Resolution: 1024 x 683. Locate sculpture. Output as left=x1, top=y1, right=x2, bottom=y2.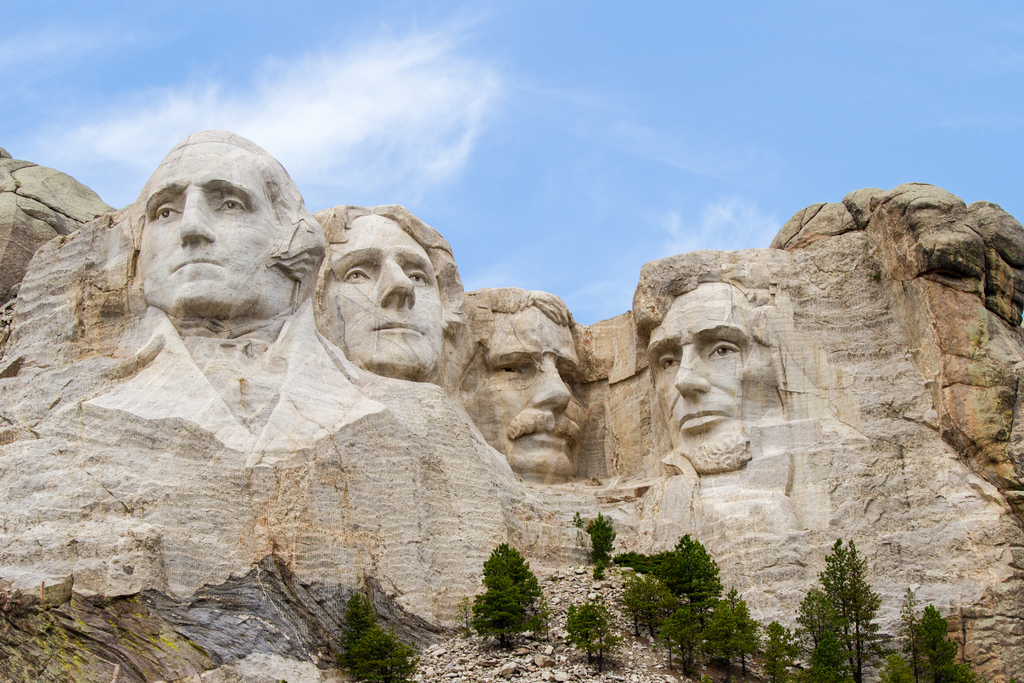
left=305, top=202, right=461, bottom=386.
